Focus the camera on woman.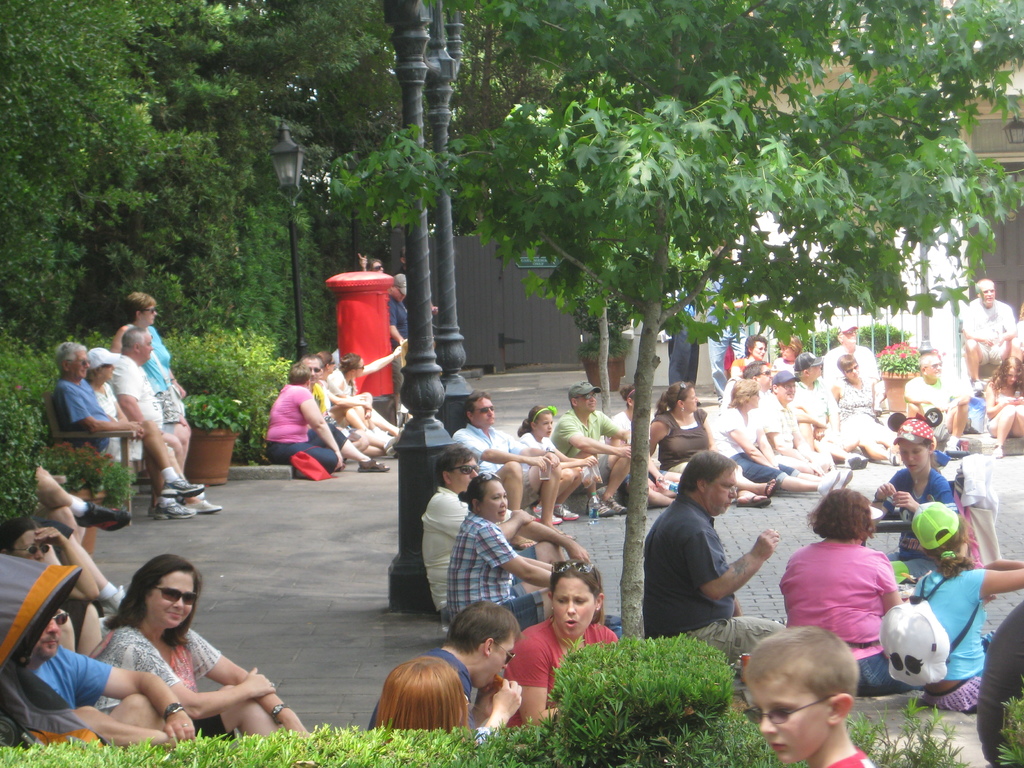
Focus region: Rect(729, 332, 772, 381).
